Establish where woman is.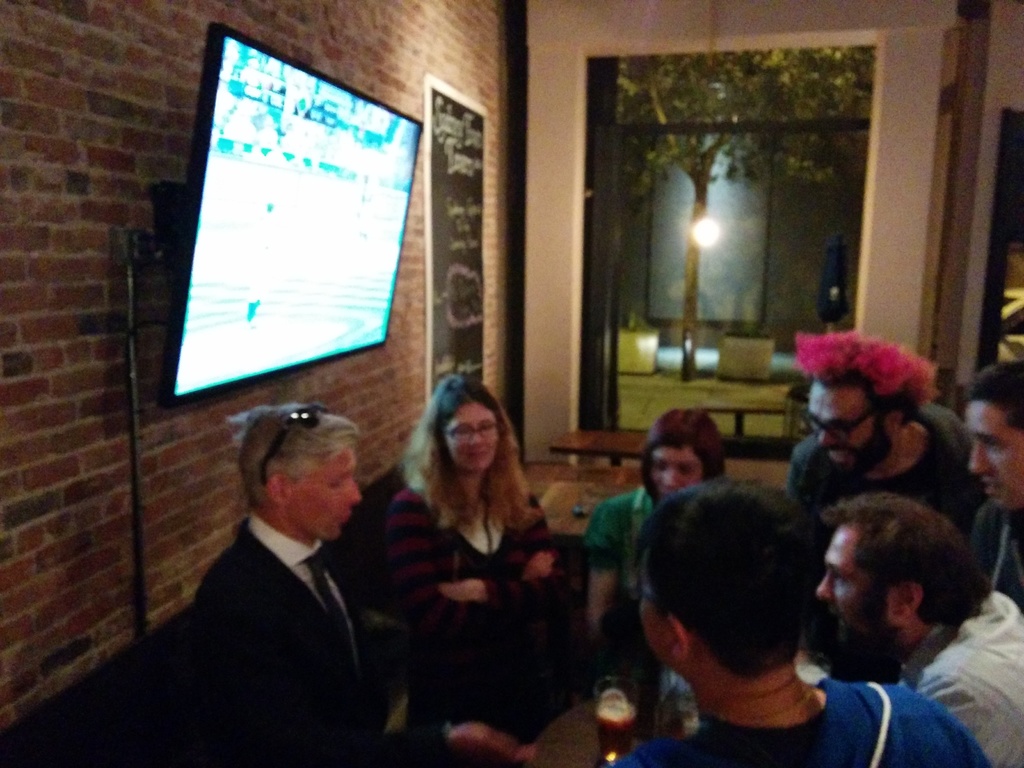
Established at [571,407,730,676].
